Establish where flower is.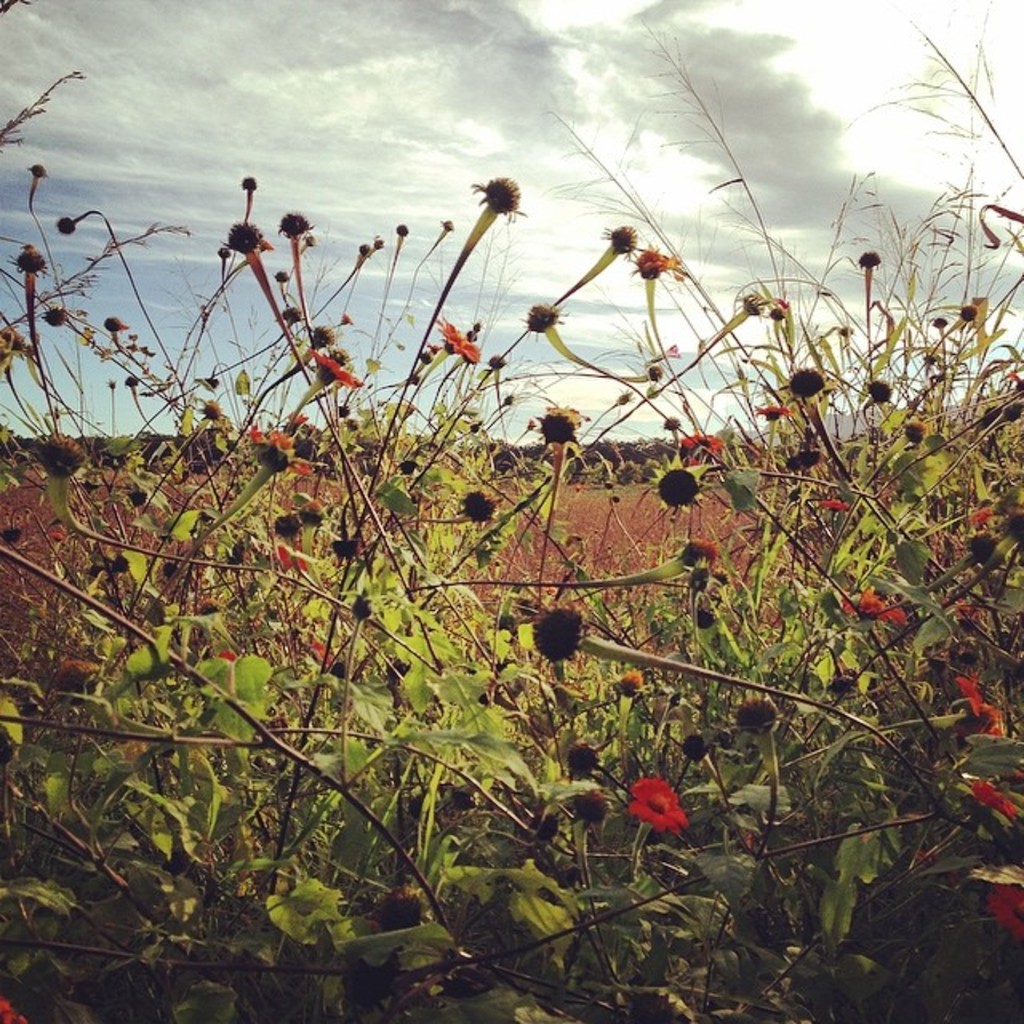
Established at rect(322, 338, 352, 376).
